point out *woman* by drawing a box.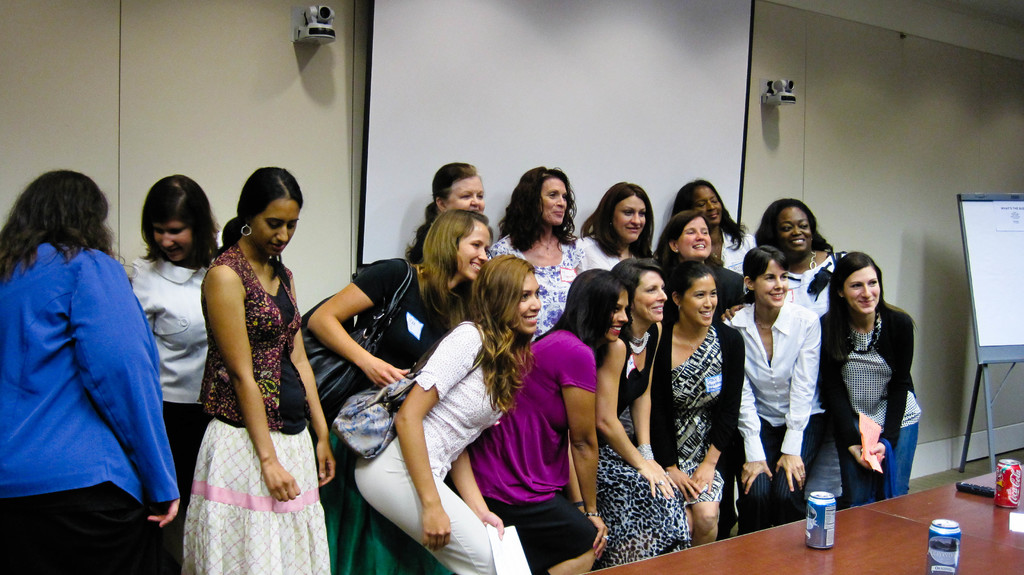
Rect(590, 255, 690, 574).
